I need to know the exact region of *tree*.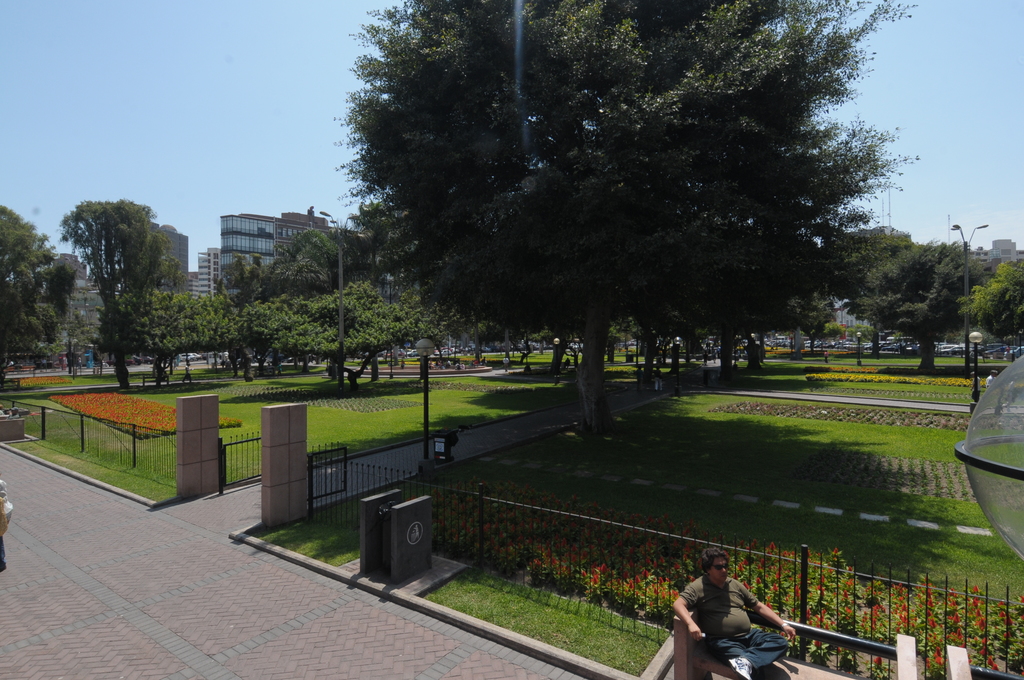
Region: crop(241, 274, 445, 385).
